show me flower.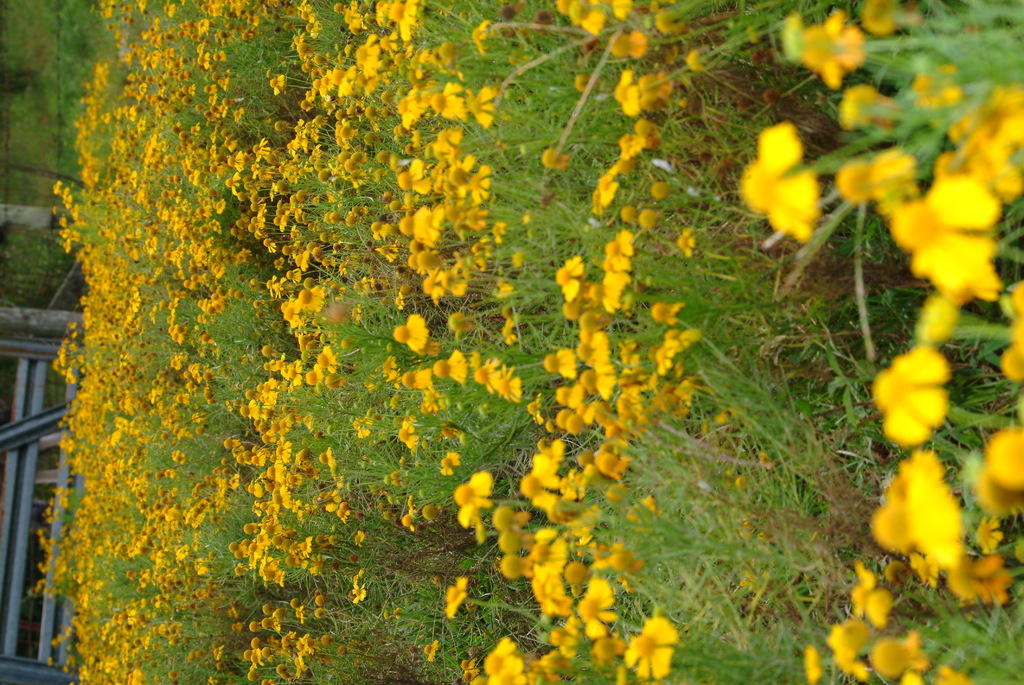
flower is here: 874, 339, 966, 444.
